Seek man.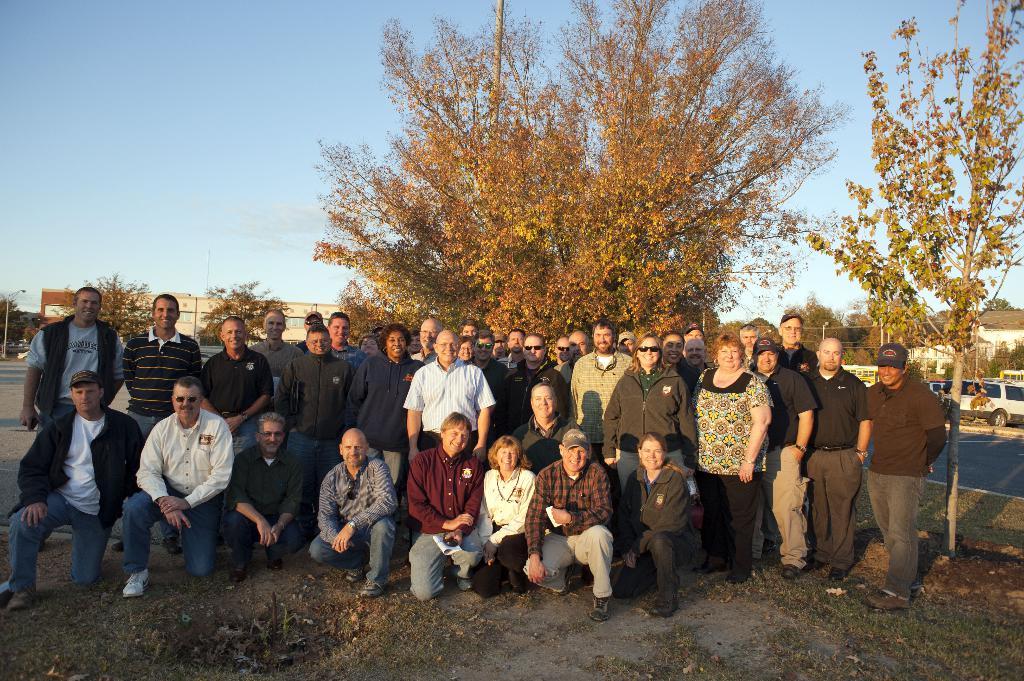
(x1=404, y1=412, x2=485, y2=602).
